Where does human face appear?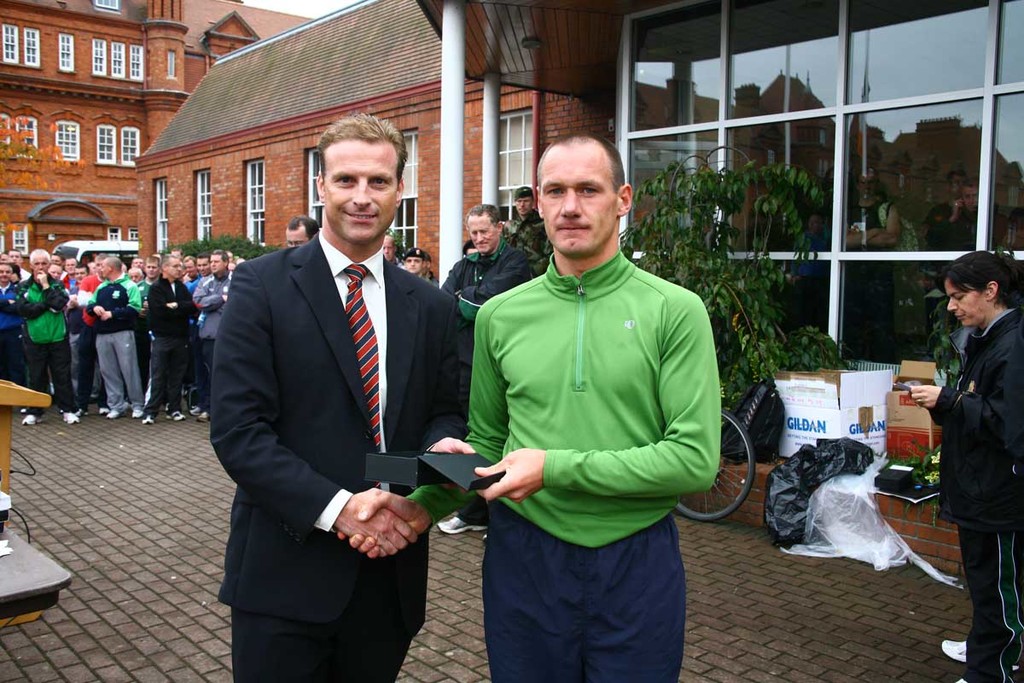
Appears at locate(0, 267, 12, 284).
